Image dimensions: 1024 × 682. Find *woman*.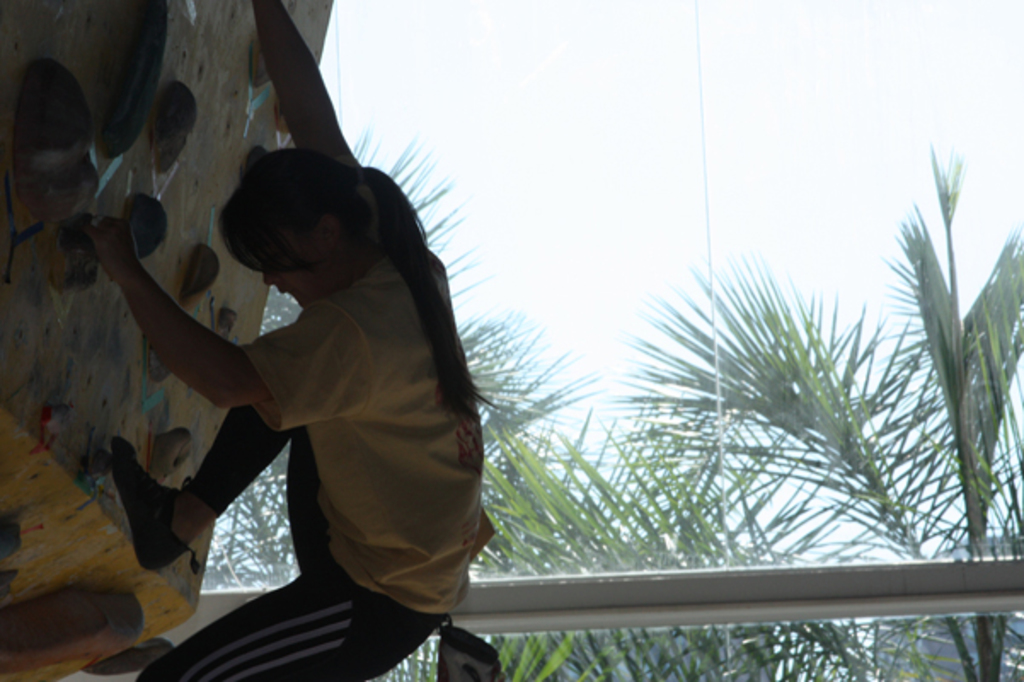
83:0:498:680.
